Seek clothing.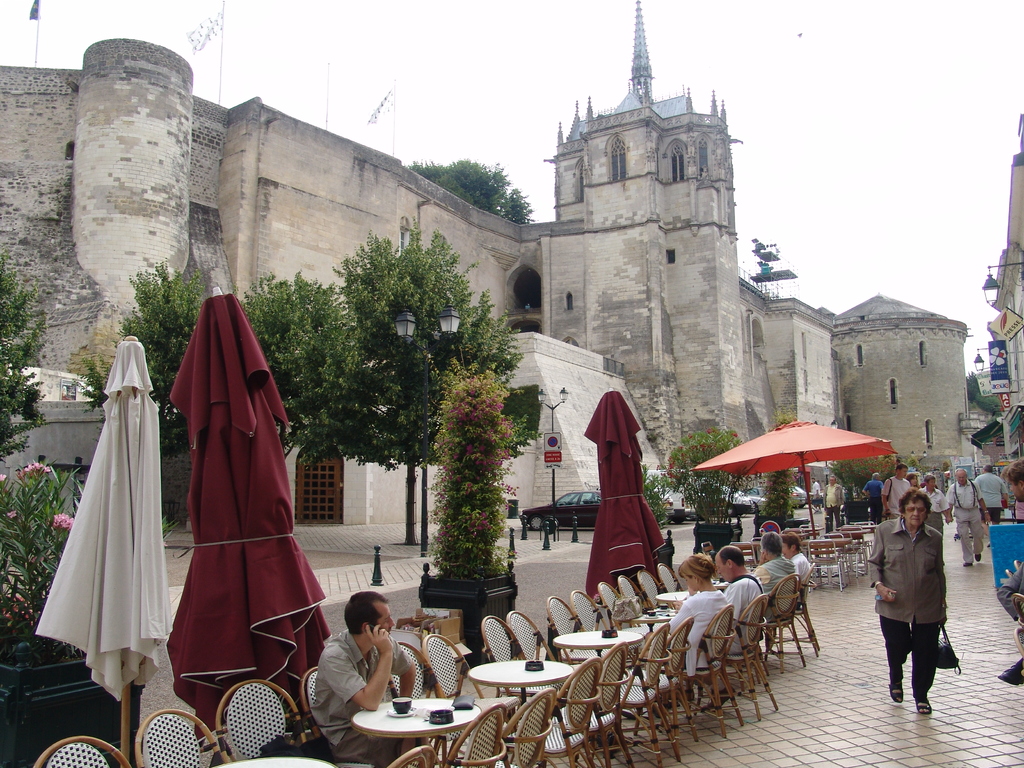
(x1=881, y1=470, x2=913, y2=518).
